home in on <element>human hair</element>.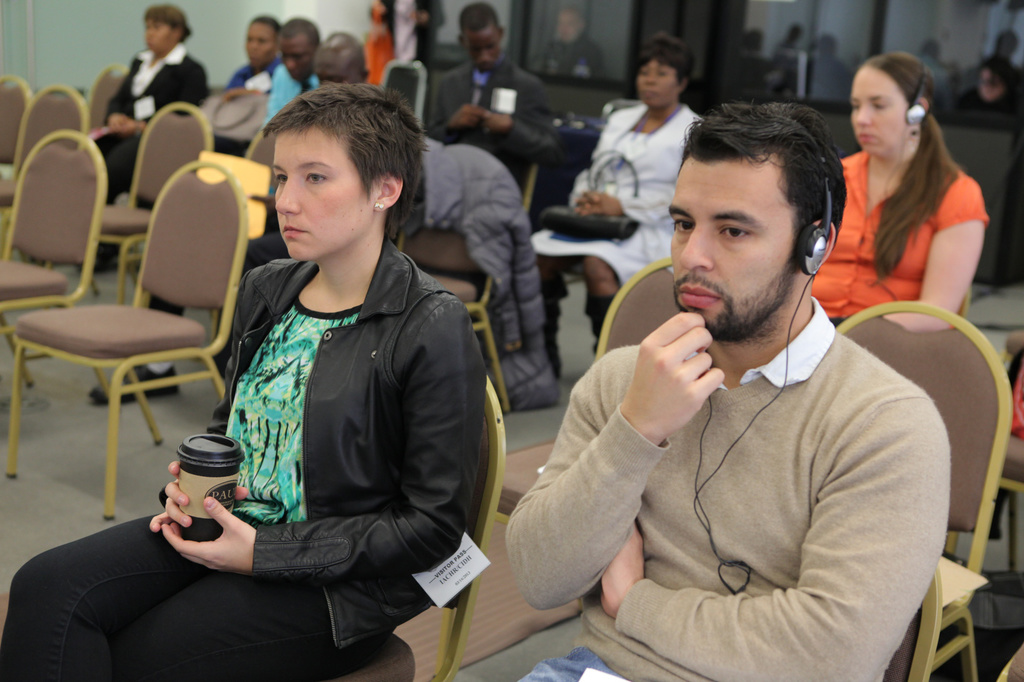
Homed in at (x1=676, y1=99, x2=848, y2=278).
